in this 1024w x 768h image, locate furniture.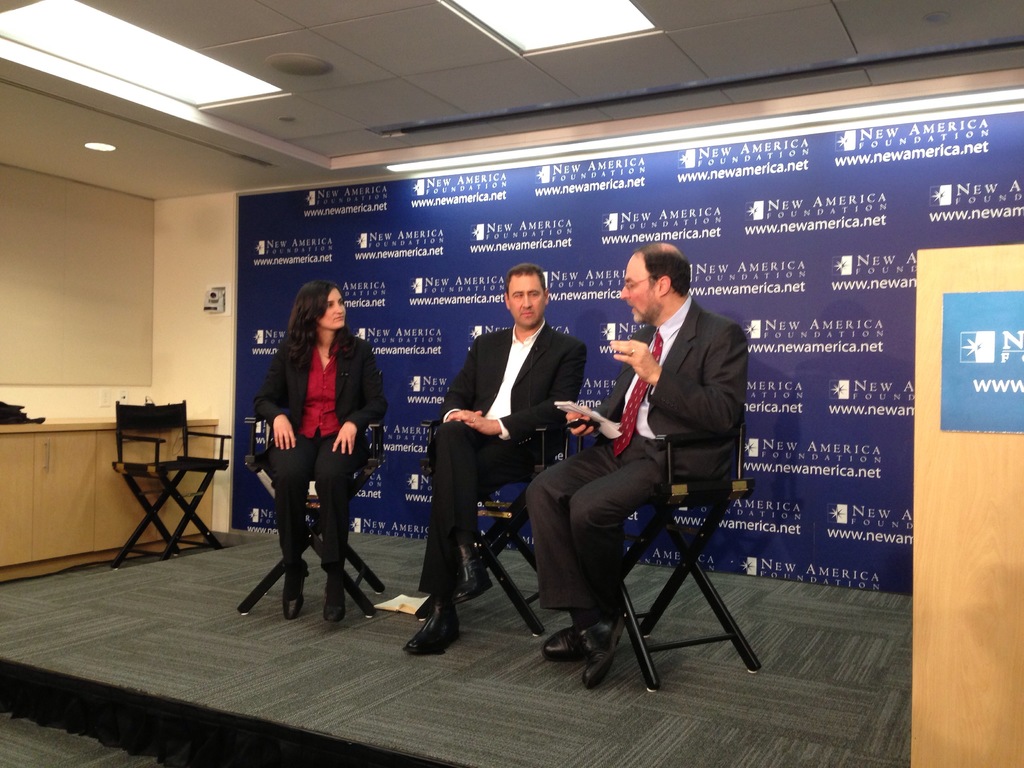
Bounding box: 236,415,387,620.
